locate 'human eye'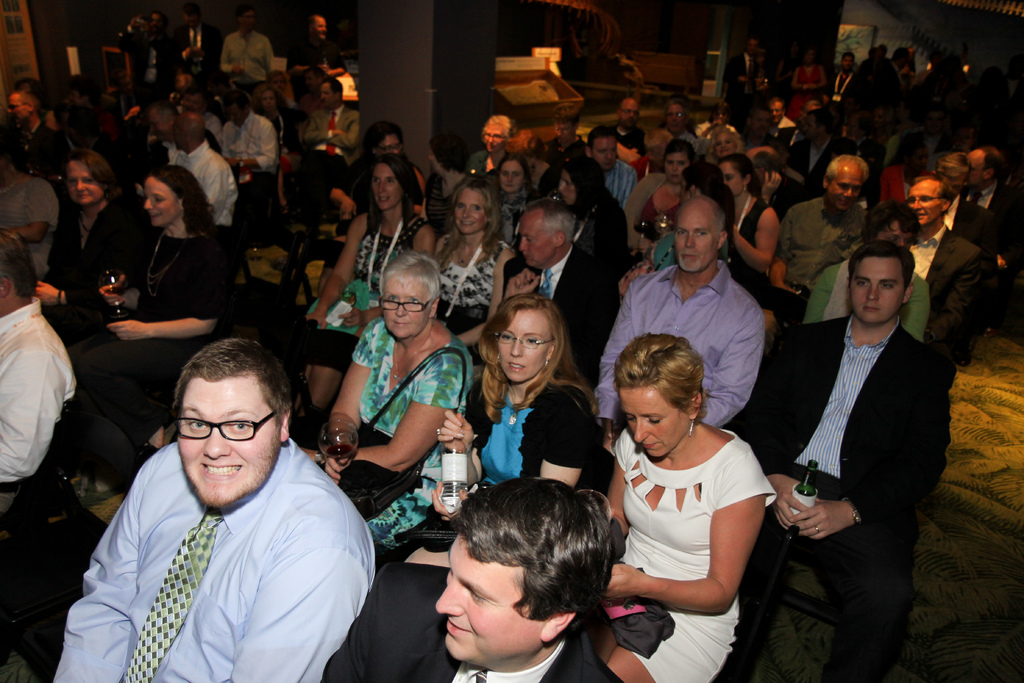
locate(227, 418, 252, 436)
